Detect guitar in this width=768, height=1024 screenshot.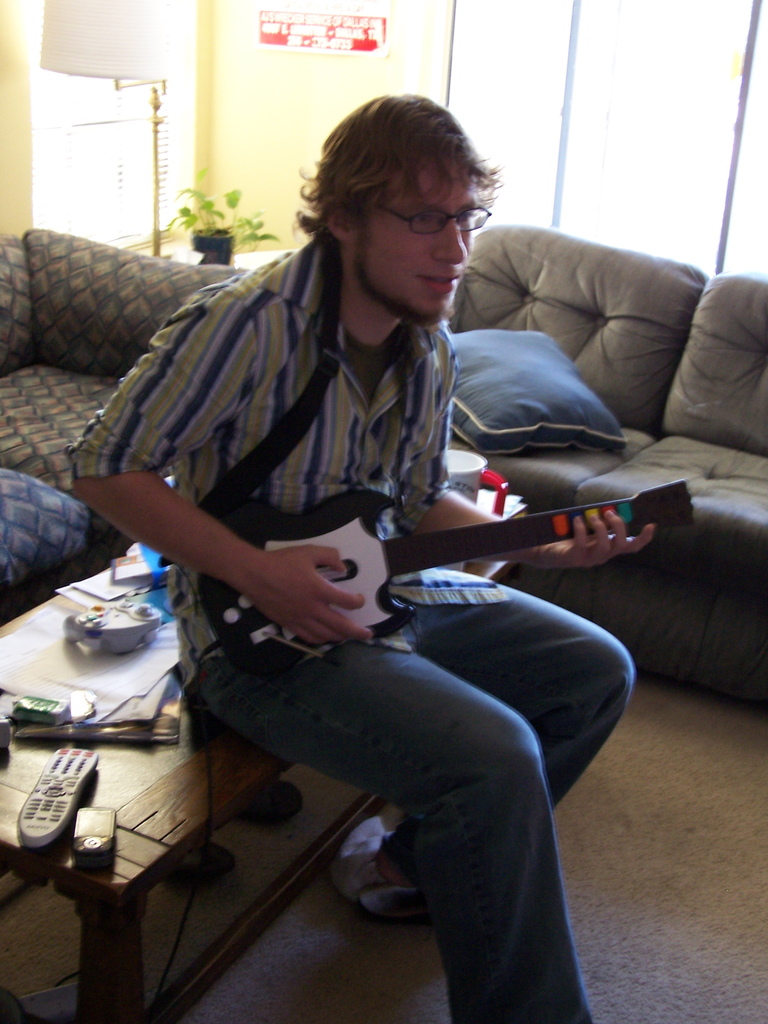
Detection: 192:473:694:662.
